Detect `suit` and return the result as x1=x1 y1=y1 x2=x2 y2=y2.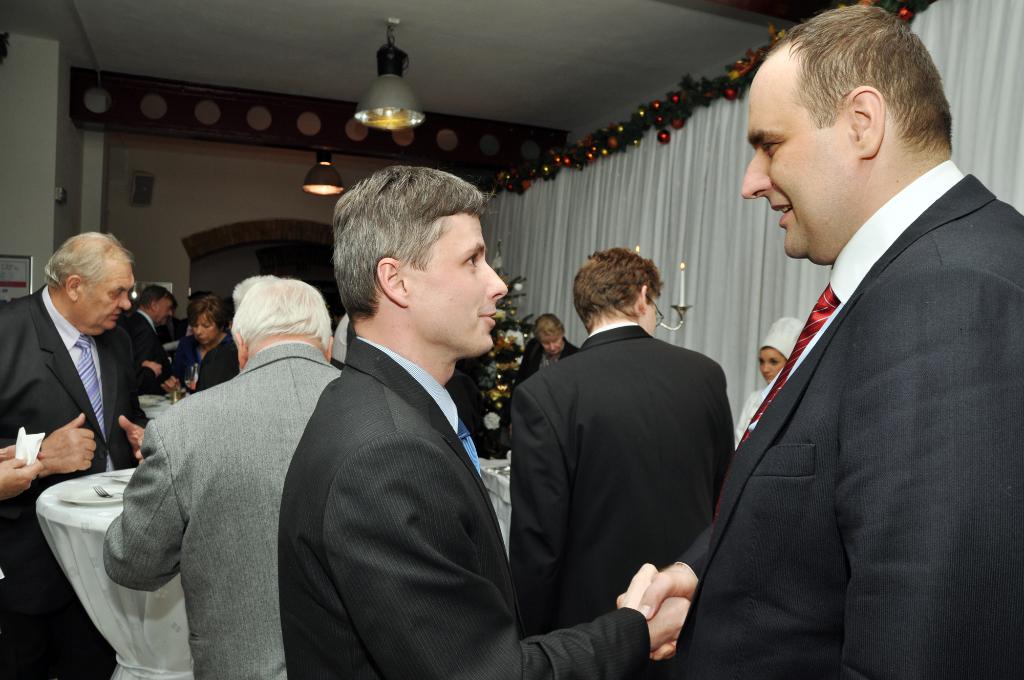
x1=159 y1=337 x2=235 y2=402.
